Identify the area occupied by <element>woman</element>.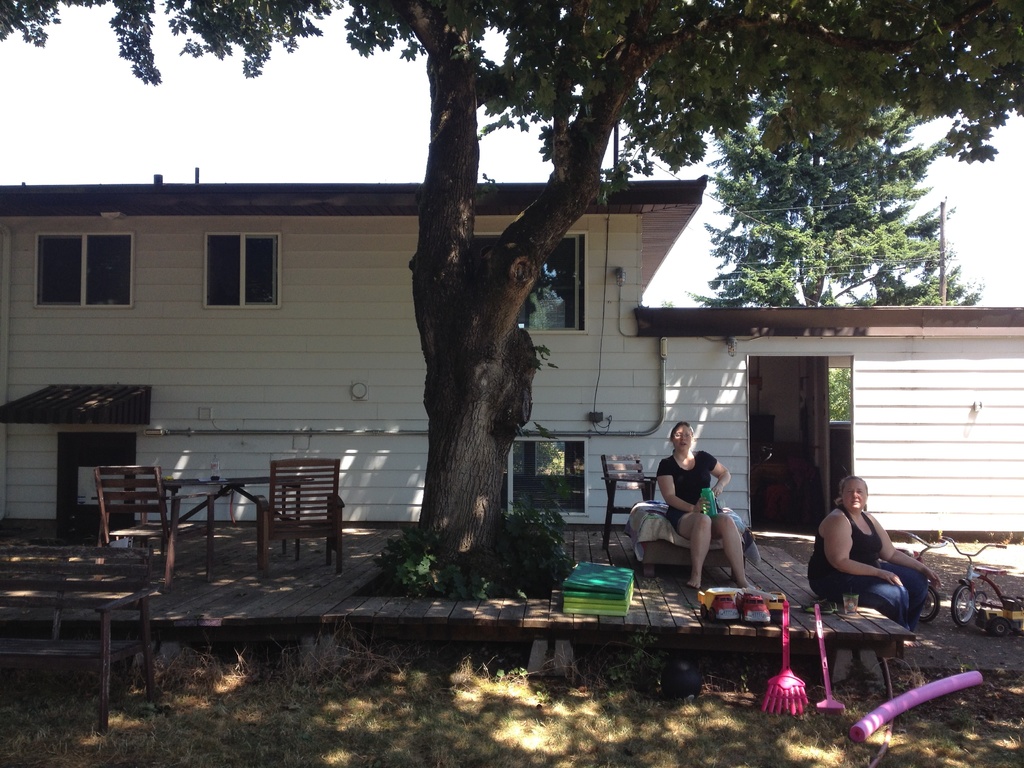
Area: [807,467,922,667].
